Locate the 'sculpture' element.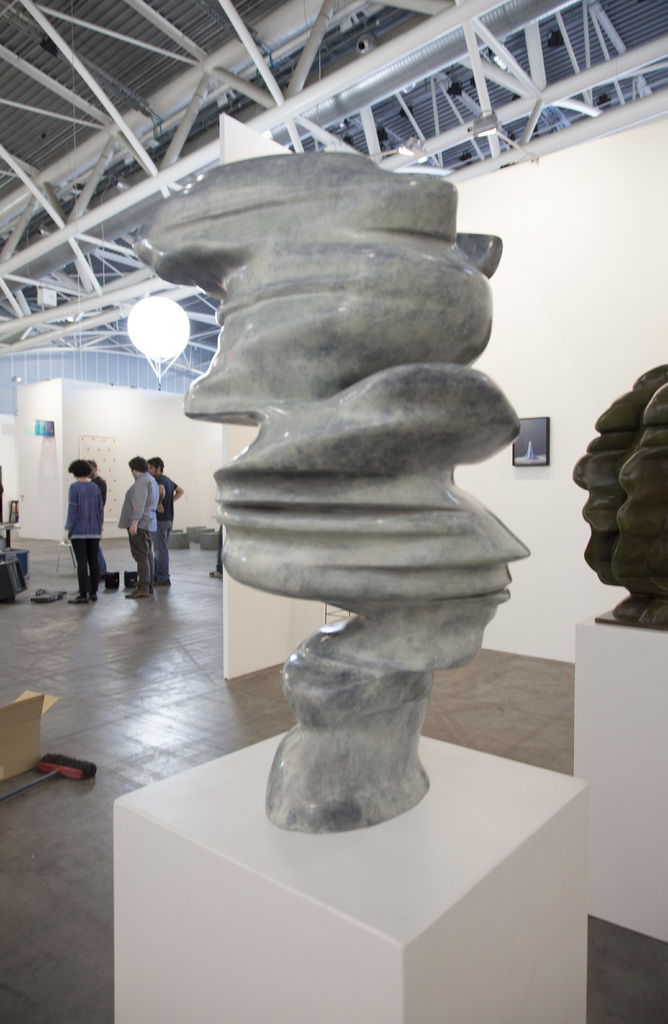
Element bbox: crop(152, 193, 532, 847).
